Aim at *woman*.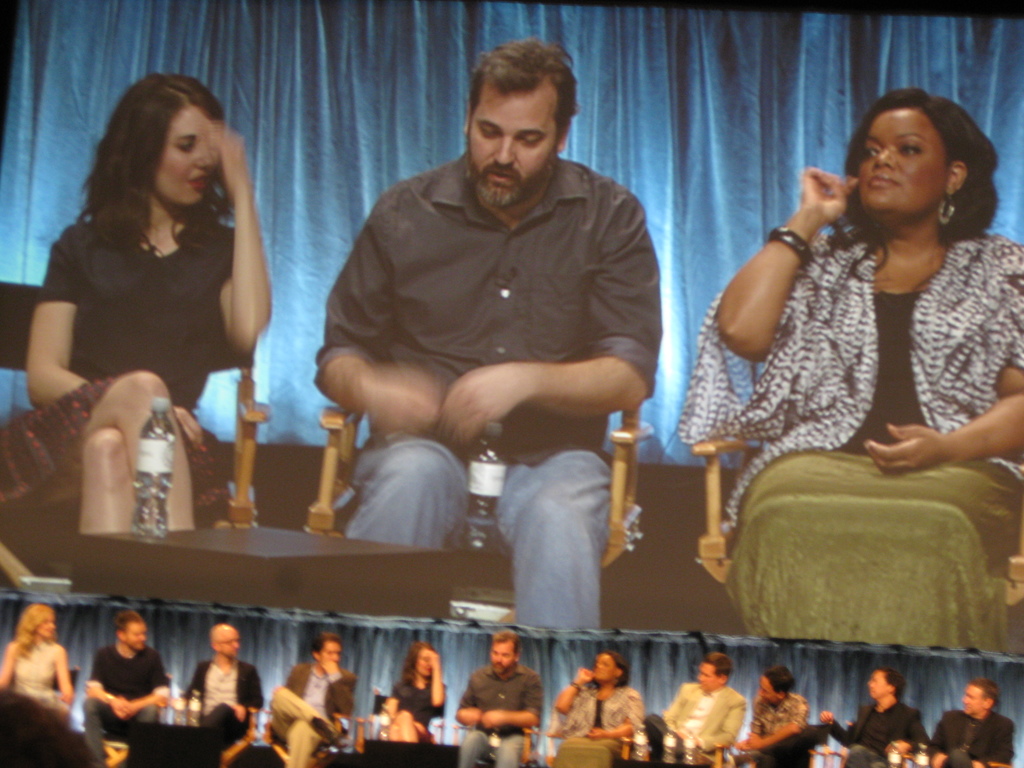
Aimed at crop(385, 642, 445, 741).
